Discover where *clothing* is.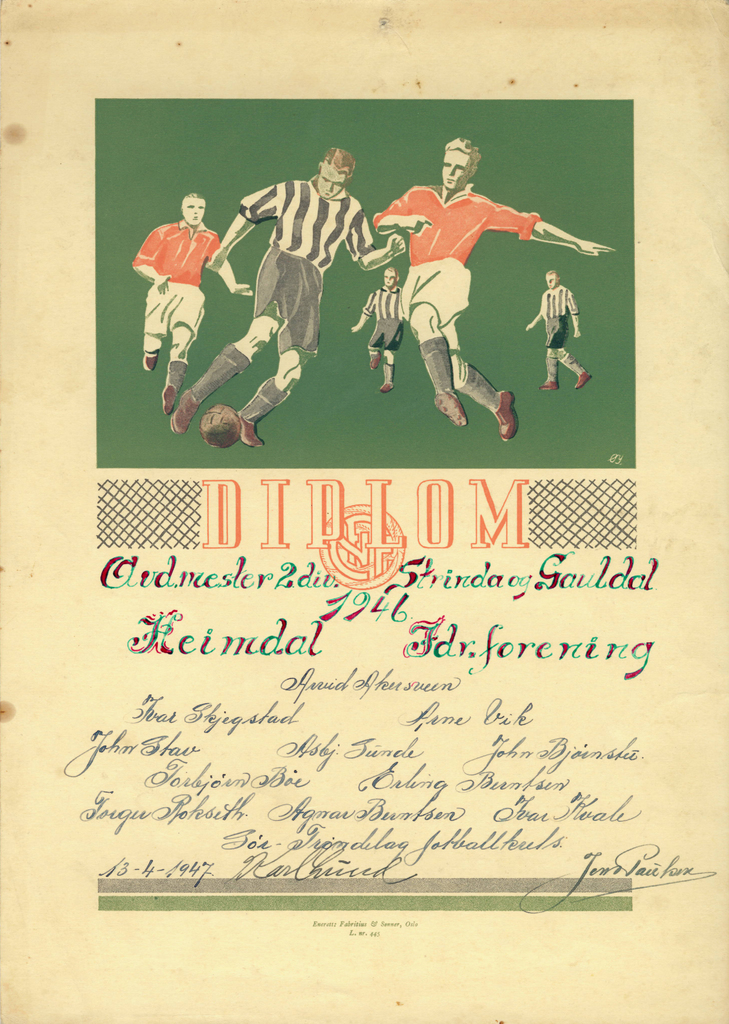
Discovered at [363, 283, 403, 355].
